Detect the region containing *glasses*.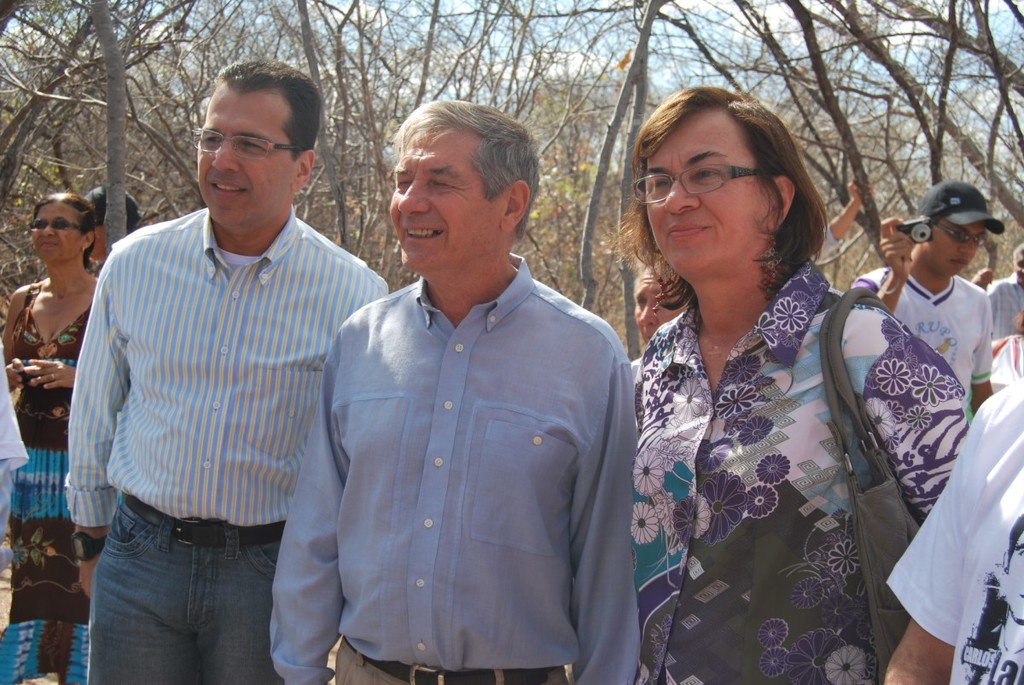
region(633, 162, 768, 208).
